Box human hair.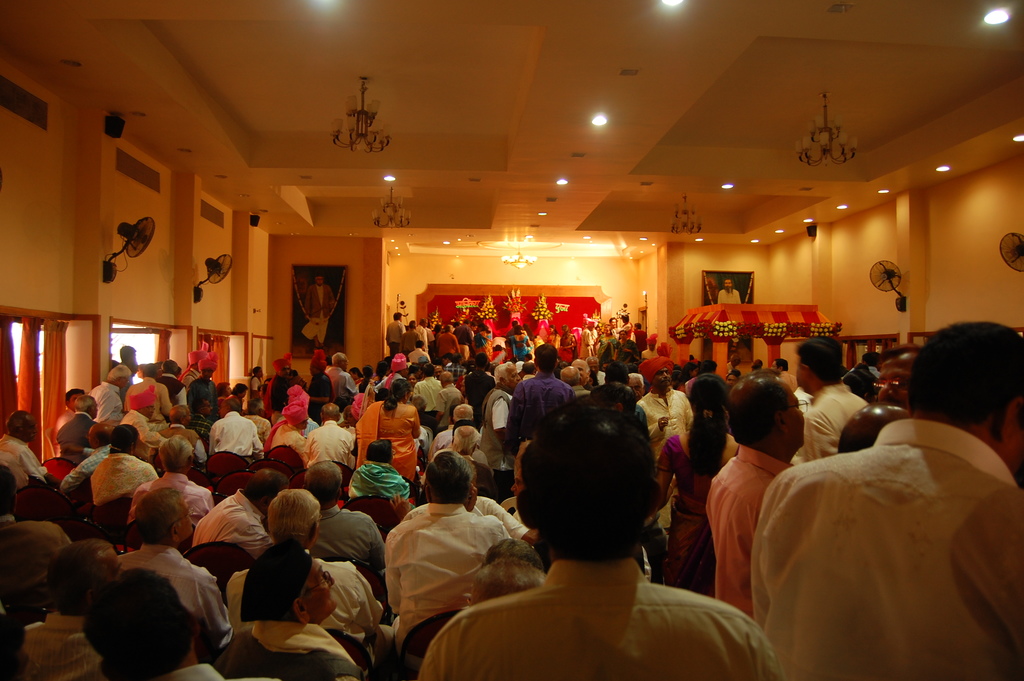
left=132, top=486, right=181, bottom=544.
